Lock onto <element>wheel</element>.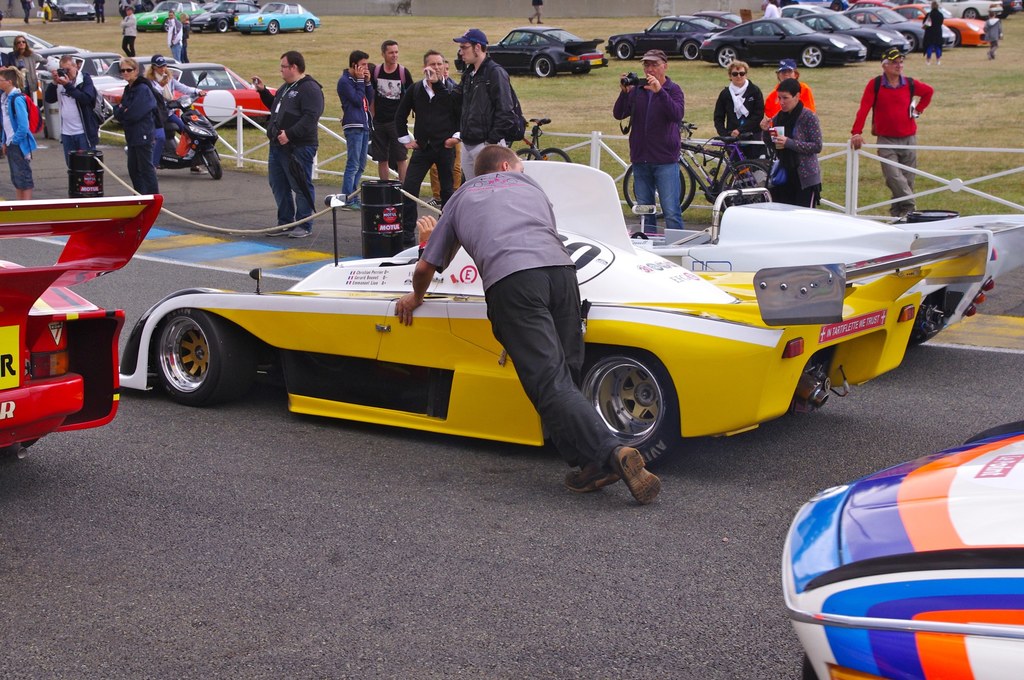
Locked: bbox=(571, 66, 591, 76).
